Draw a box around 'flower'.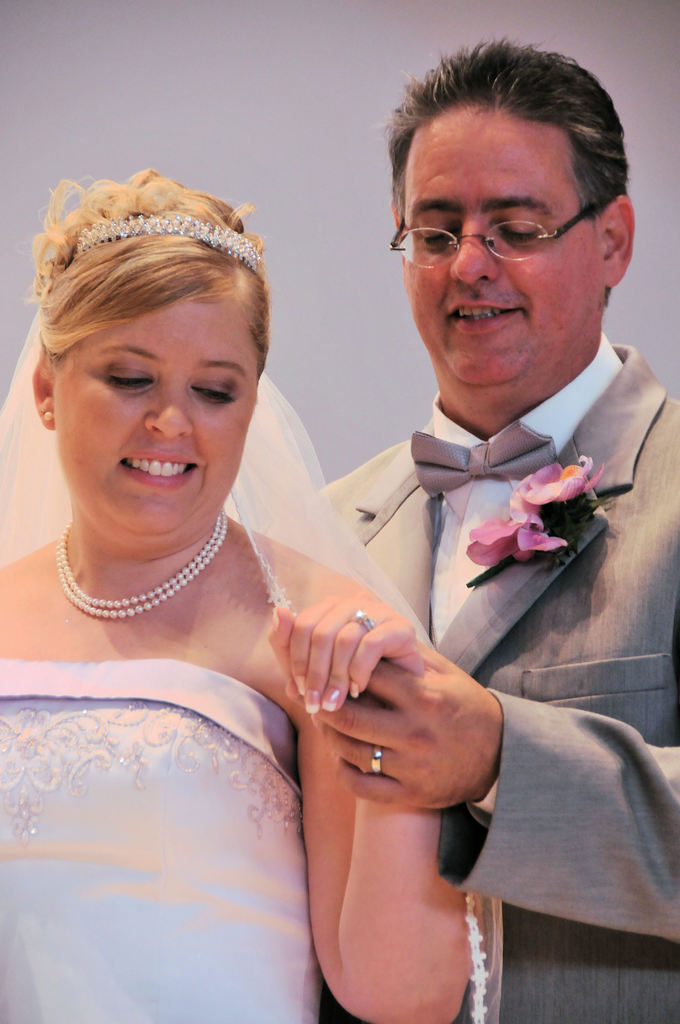
(left=477, top=502, right=587, bottom=569).
